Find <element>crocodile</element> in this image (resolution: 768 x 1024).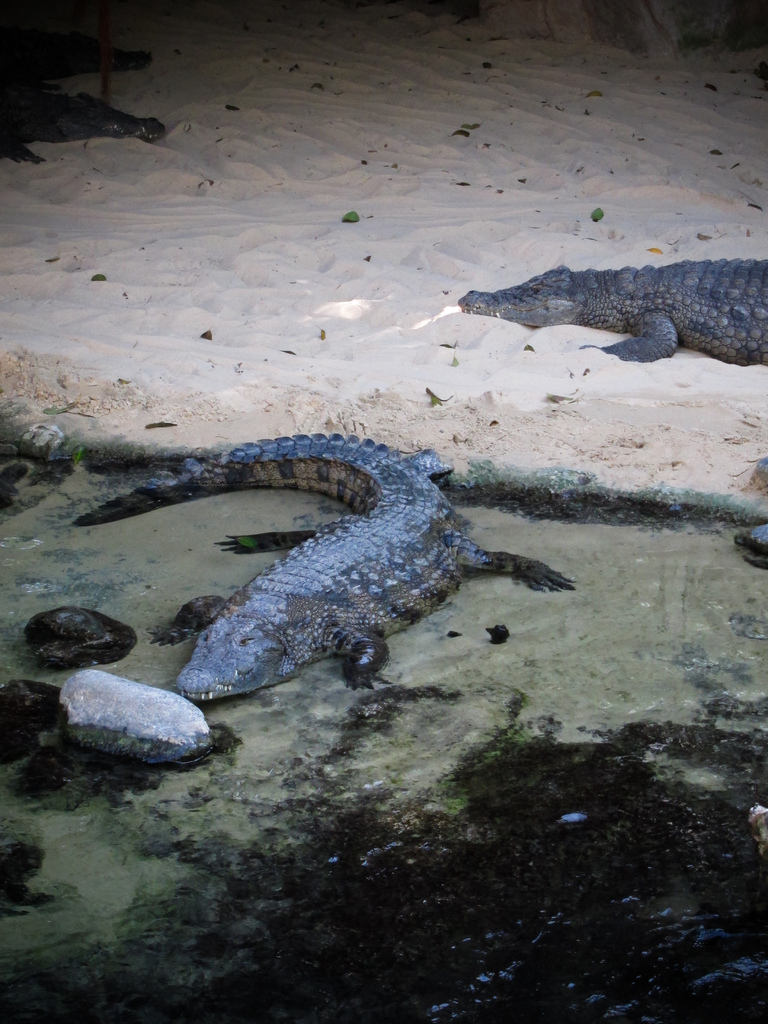
bbox(458, 256, 767, 359).
